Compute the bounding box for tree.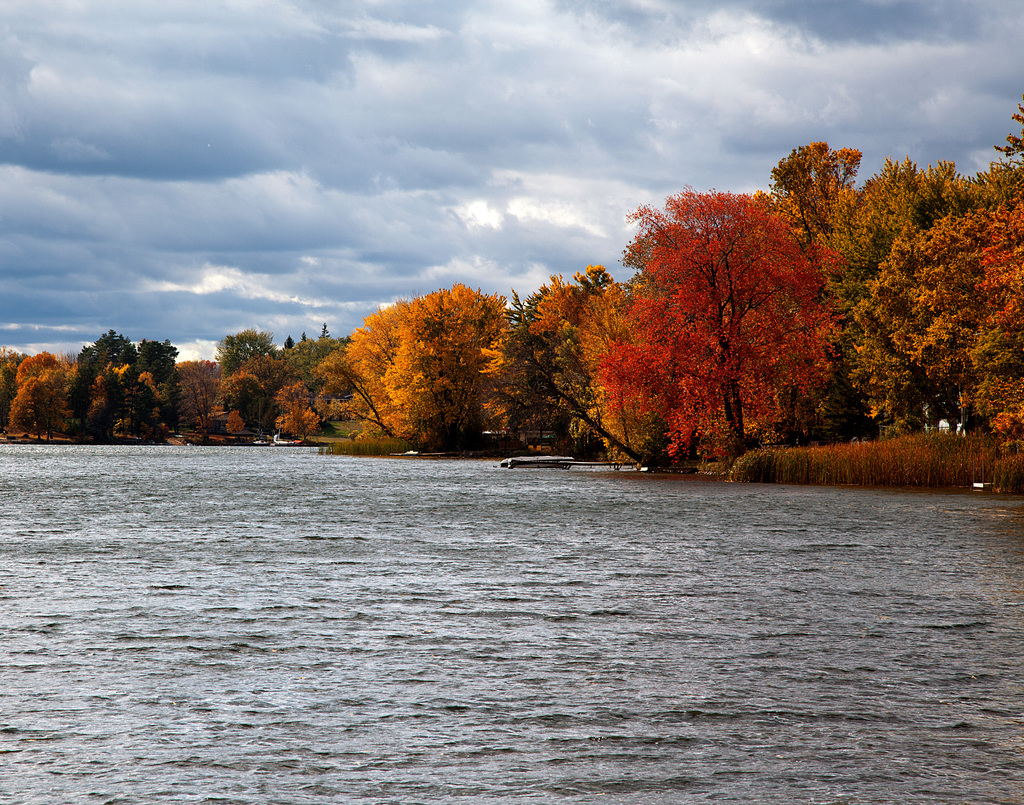
477/336/514/424.
